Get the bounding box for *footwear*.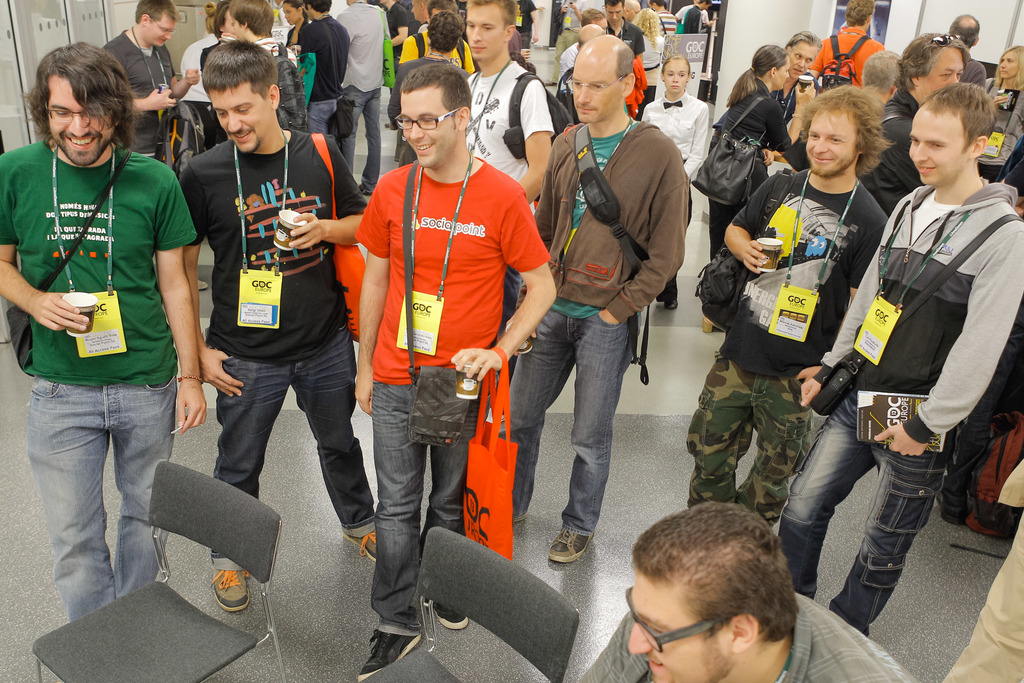
548:528:596:559.
